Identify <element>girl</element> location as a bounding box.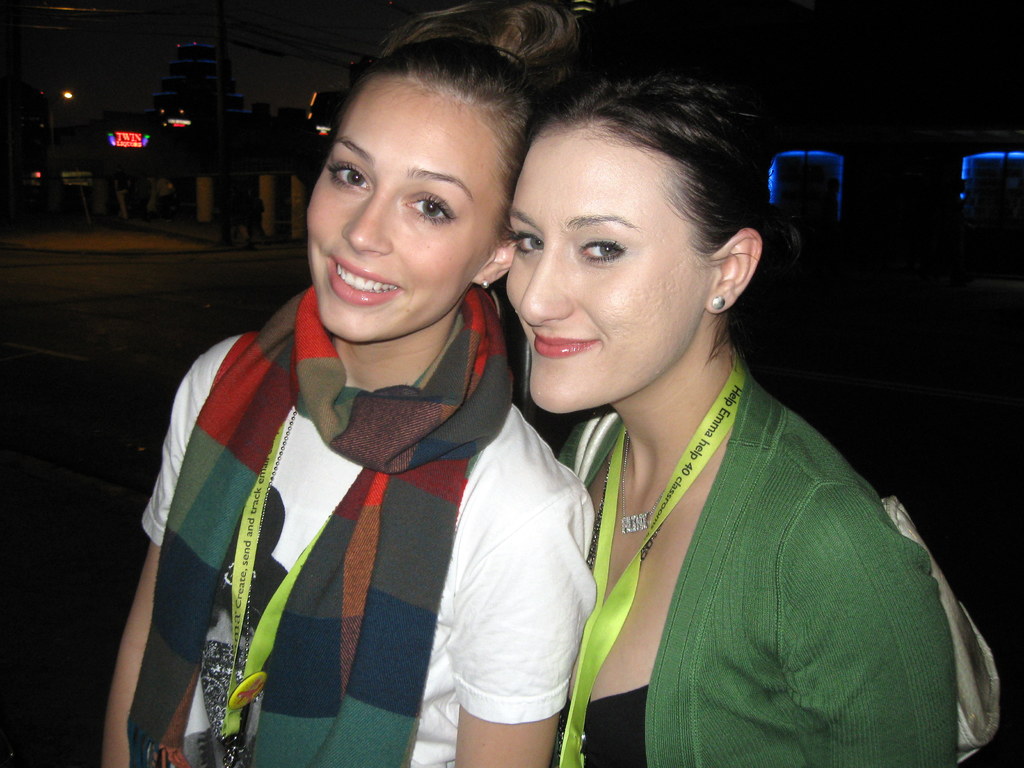
box=[497, 68, 961, 767].
